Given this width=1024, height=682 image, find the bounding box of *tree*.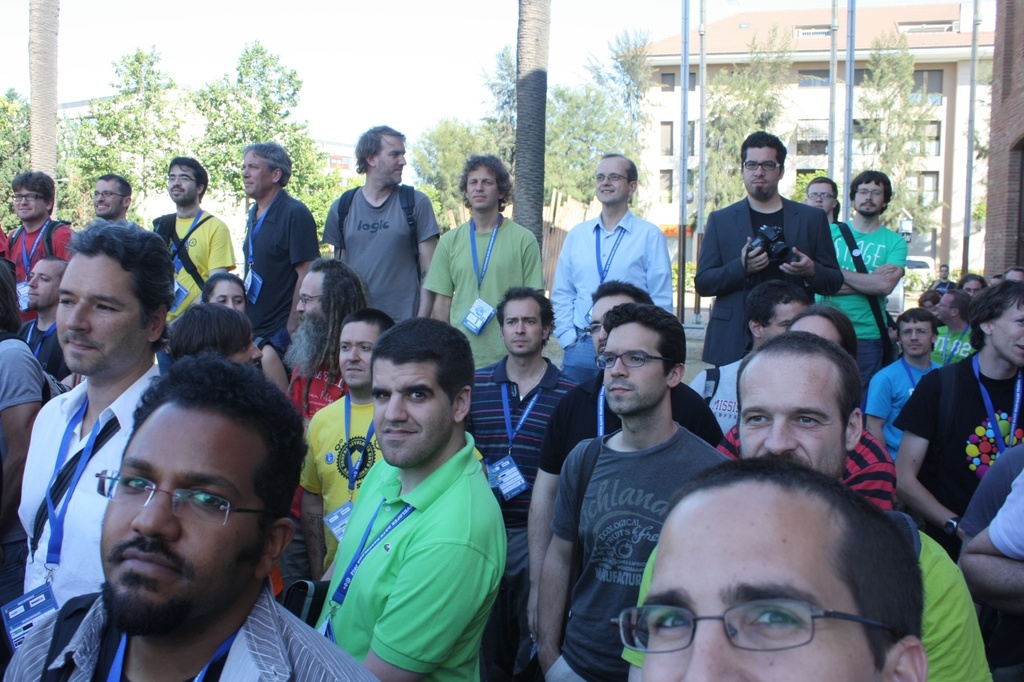
{"x1": 840, "y1": 30, "x2": 938, "y2": 290}.
